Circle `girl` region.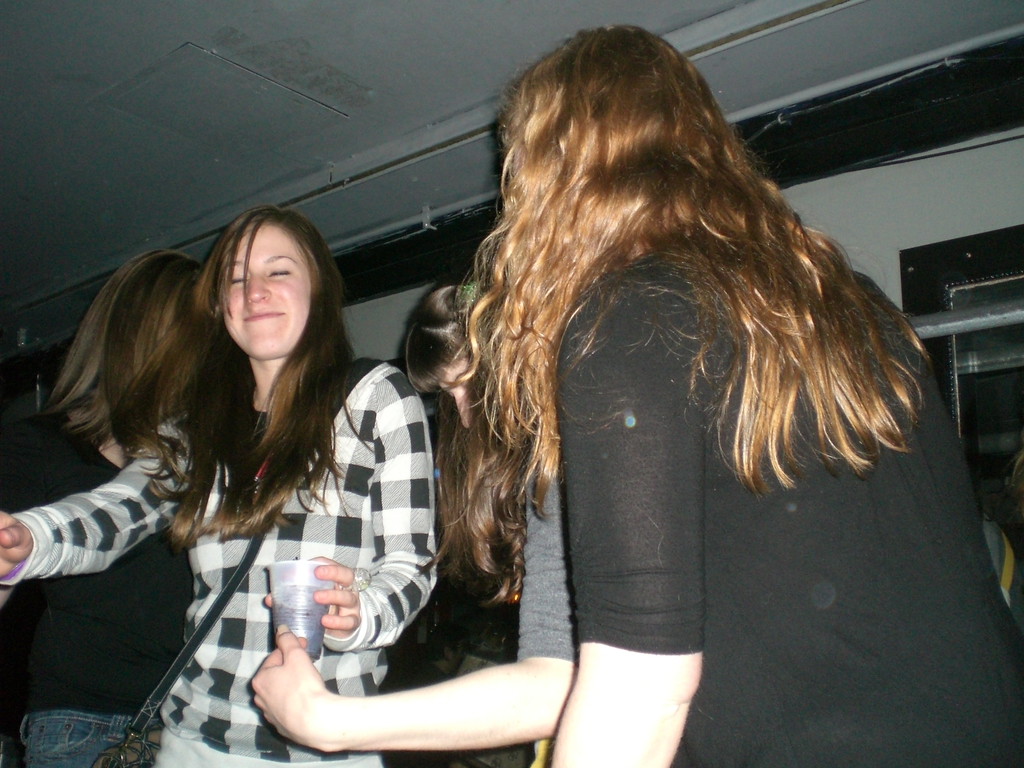
Region: {"left": 418, "top": 20, "right": 1023, "bottom": 765}.
